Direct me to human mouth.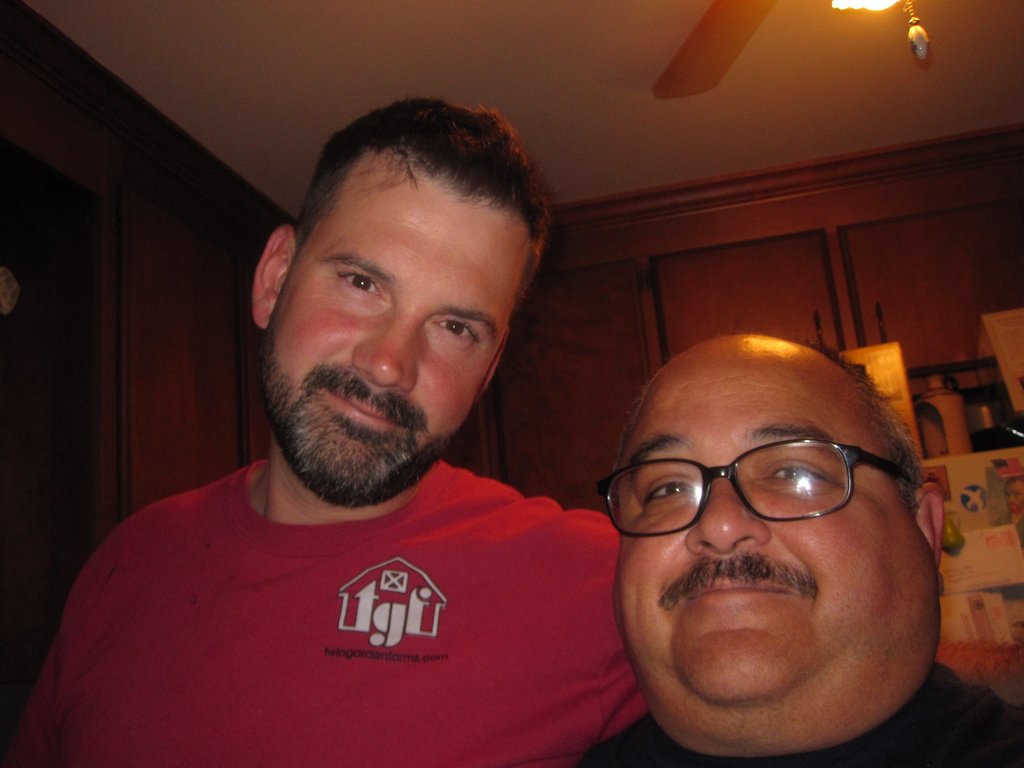
Direction: (679,568,823,614).
